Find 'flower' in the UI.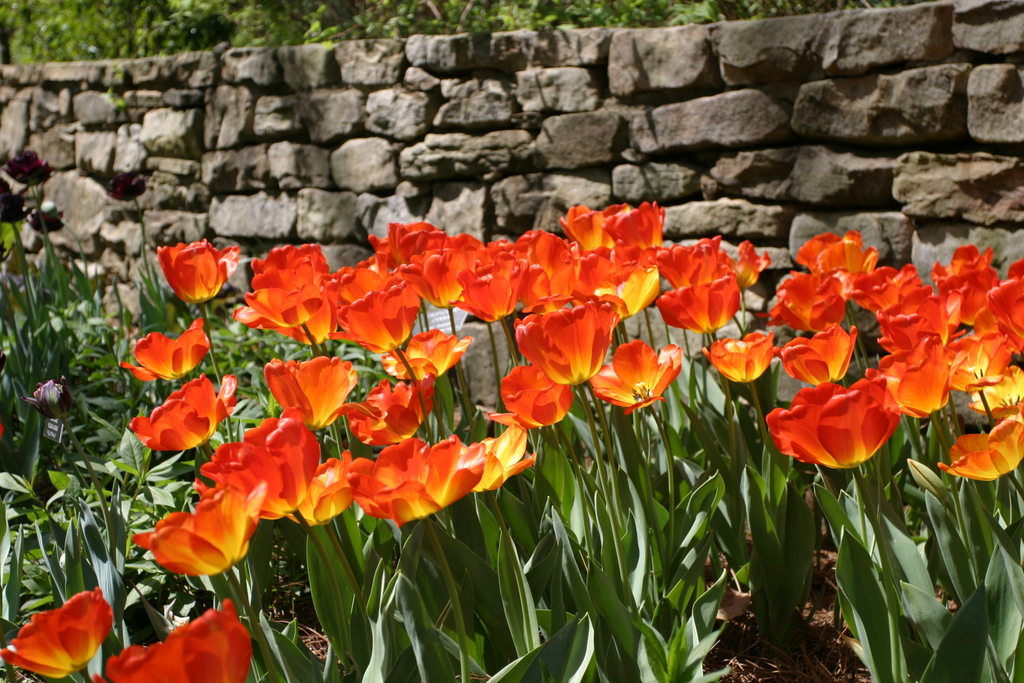
UI element at rect(232, 248, 324, 338).
